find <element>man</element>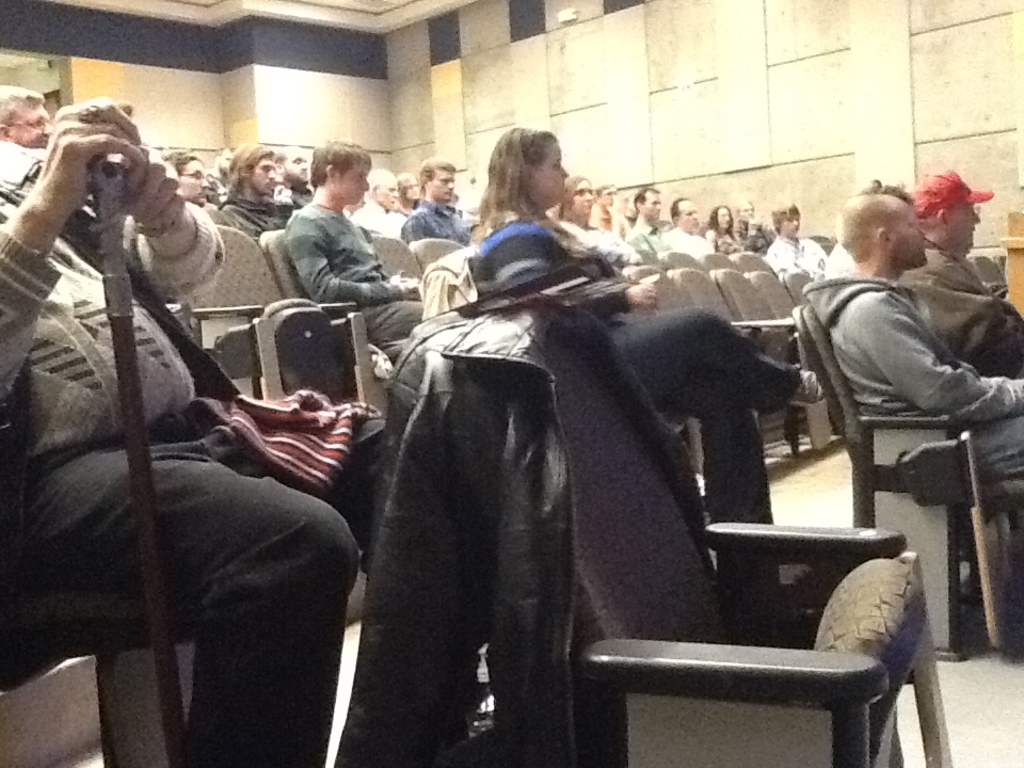
left=153, top=147, right=213, bottom=208
